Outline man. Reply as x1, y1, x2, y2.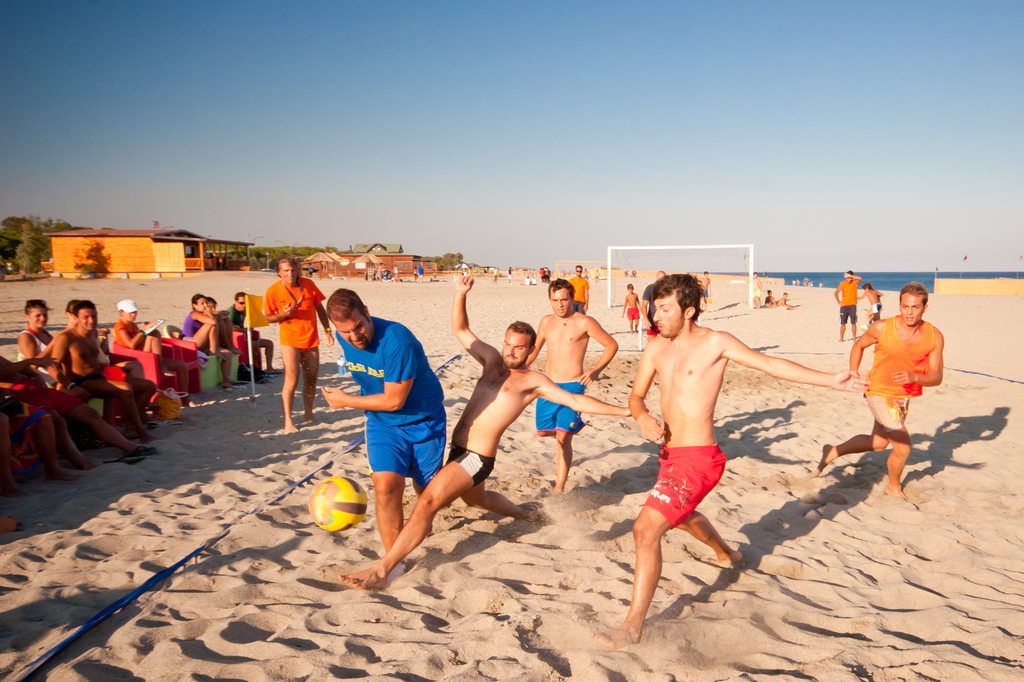
263, 259, 342, 435.
